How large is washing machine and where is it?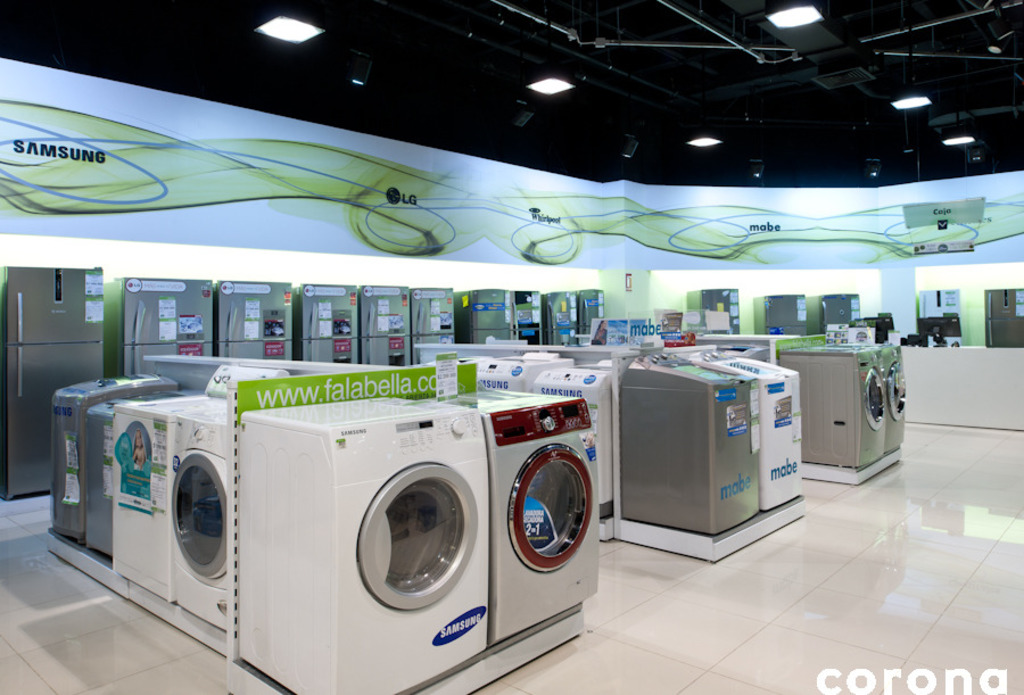
Bounding box: BBox(83, 383, 193, 565).
